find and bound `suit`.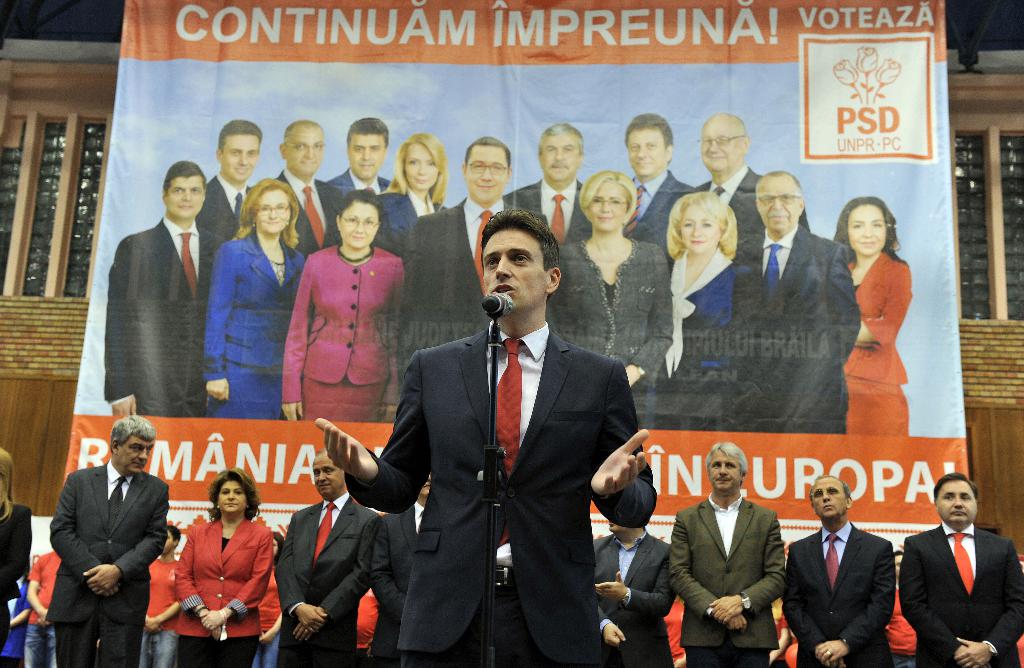
Bound: x1=785, y1=525, x2=894, y2=667.
